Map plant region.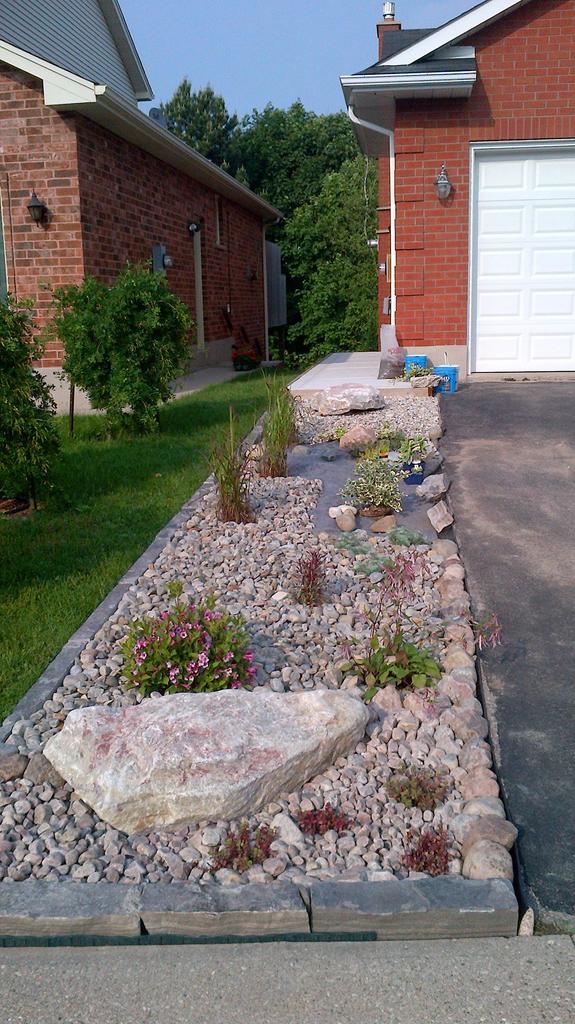
Mapped to (x1=277, y1=376, x2=303, y2=444).
